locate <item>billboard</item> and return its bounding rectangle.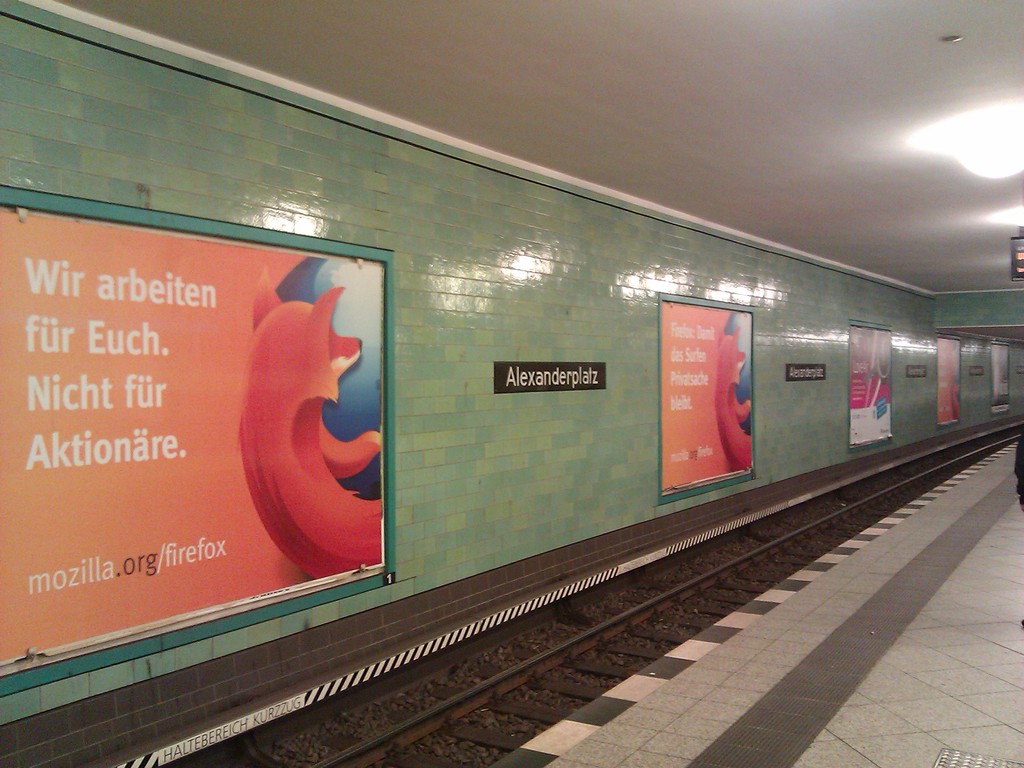
(left=654, top=291, right=753, bottom=503).
